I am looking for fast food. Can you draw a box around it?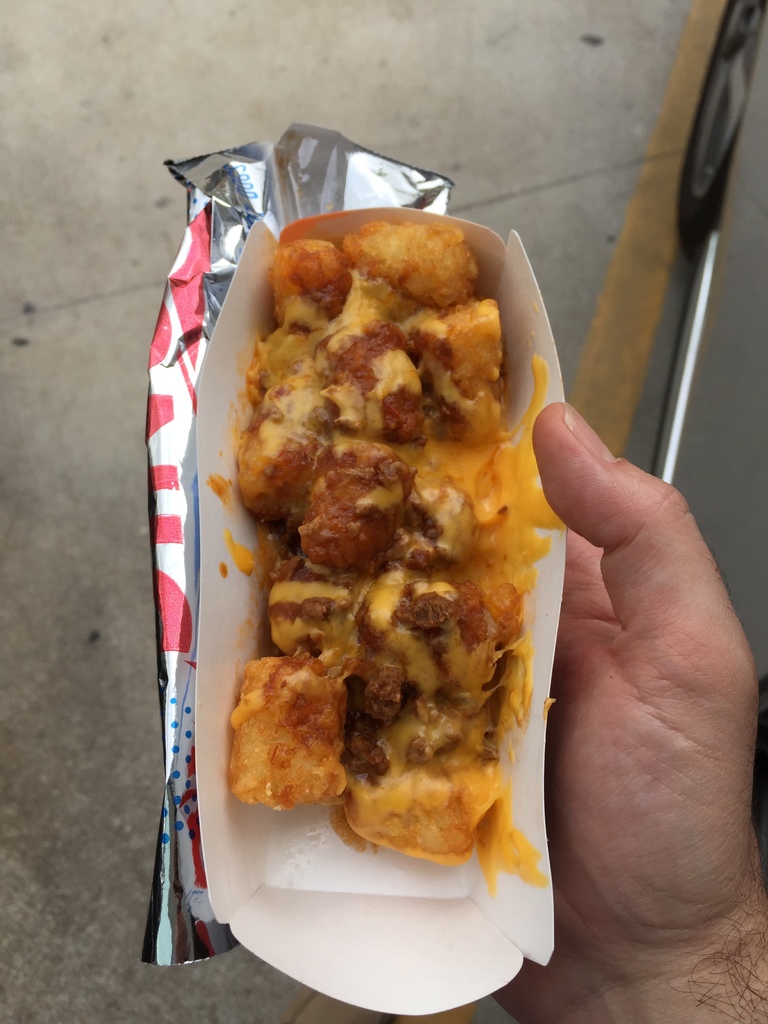
Sure, the bounding box is region(212, 183, 566, 846).
